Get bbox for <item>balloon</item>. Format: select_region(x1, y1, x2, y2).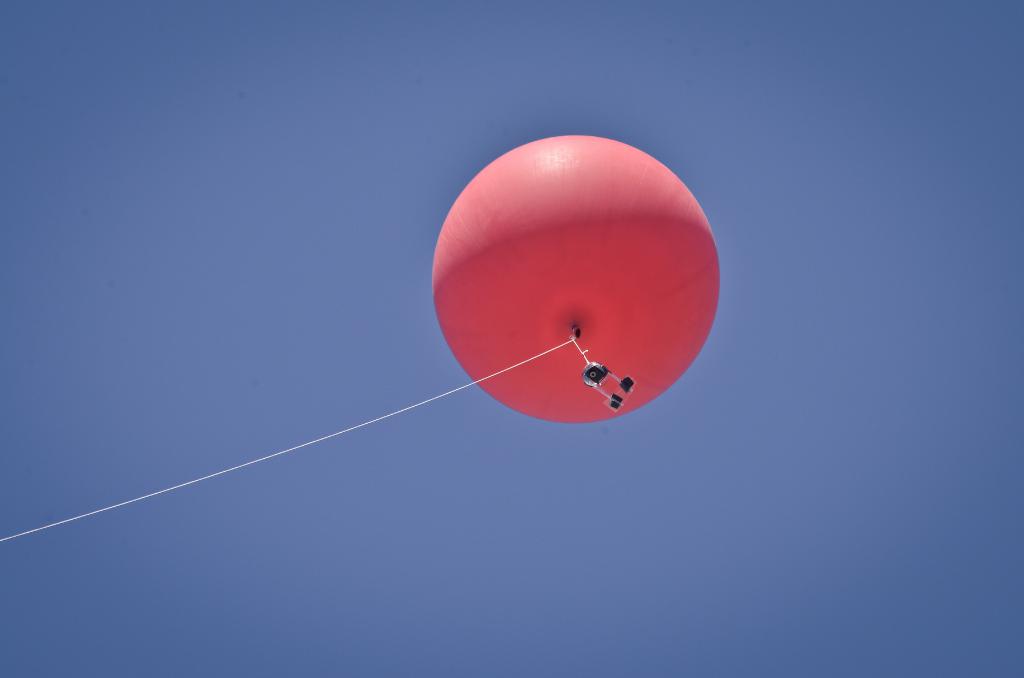
select_region(428, 134, 725, 426).
